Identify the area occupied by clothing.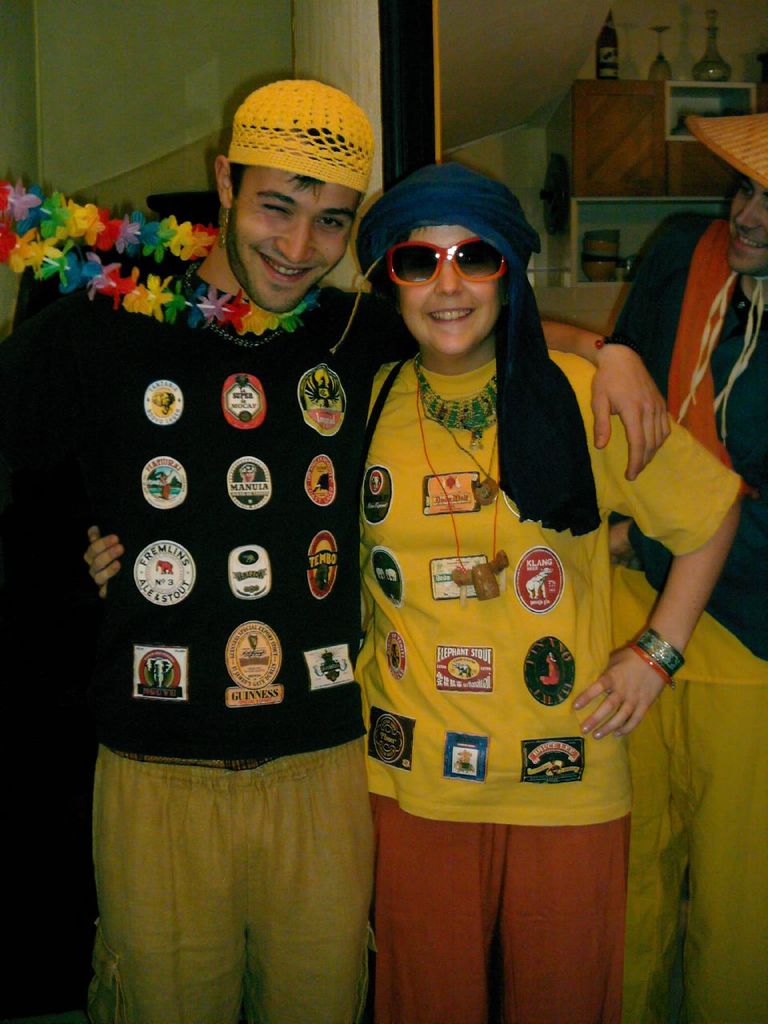
Area: rect(0, 269, 416, 1023).
